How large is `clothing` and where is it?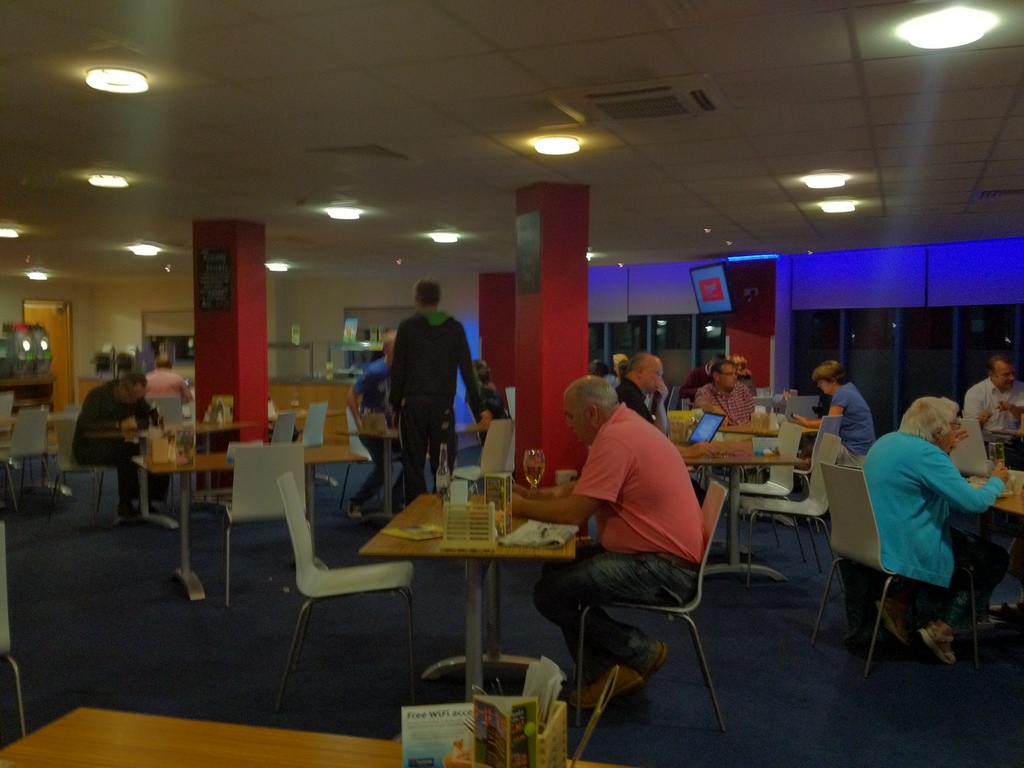
Bounding box: detection(479, 386, 508, 455).
